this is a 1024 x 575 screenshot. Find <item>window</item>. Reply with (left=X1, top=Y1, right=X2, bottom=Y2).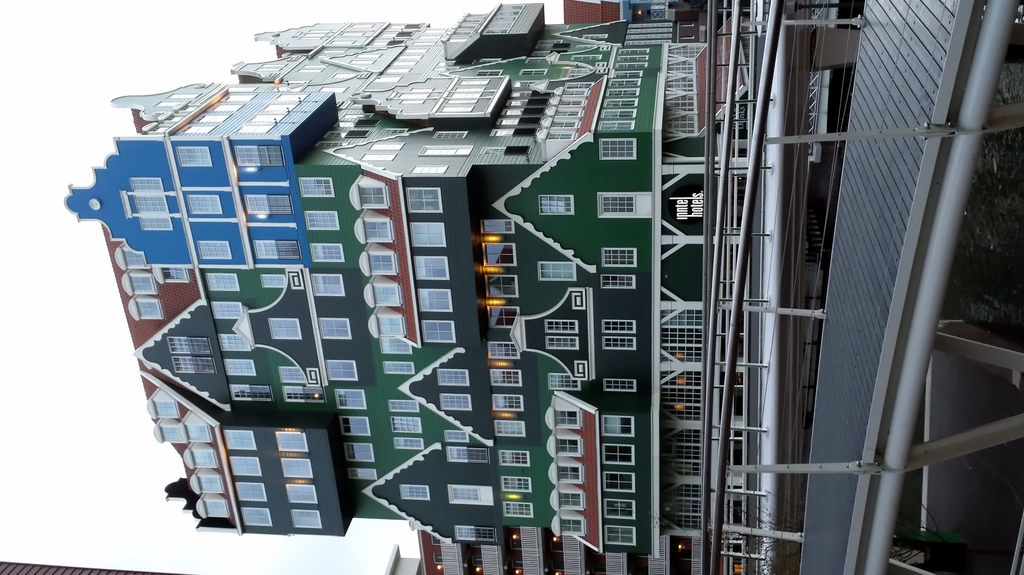
(left=176, top=146, right=213, bottom=170).
